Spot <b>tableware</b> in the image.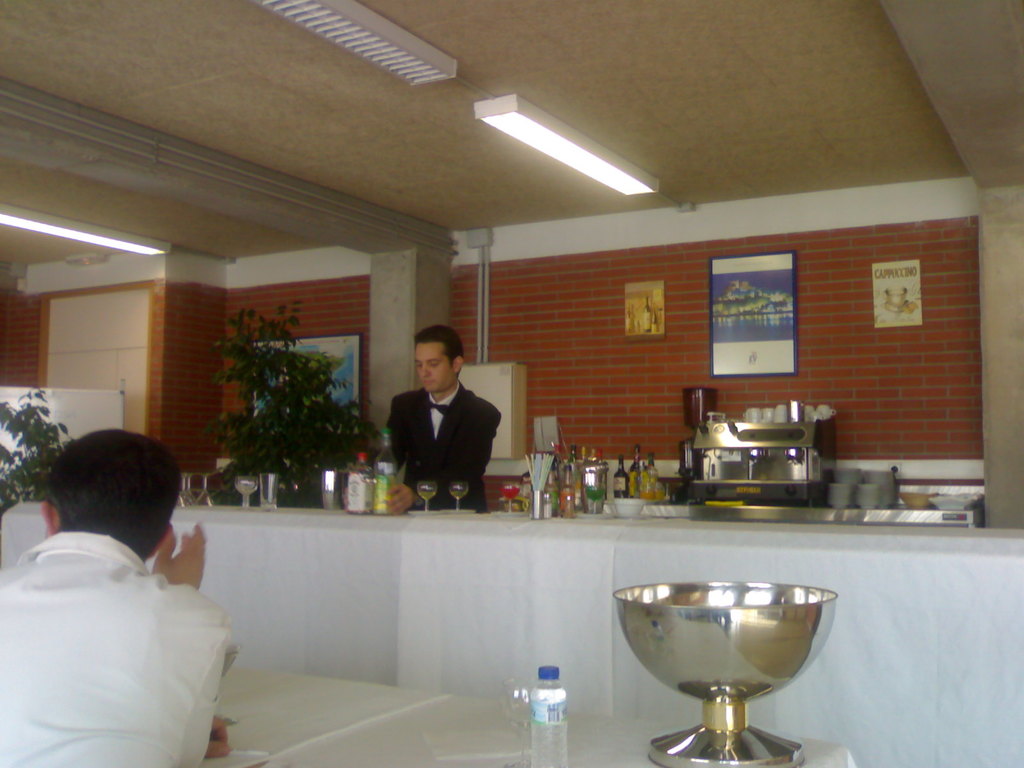
<b>tableware</b> found at left=417, top=479, right=435, bottom=511.
